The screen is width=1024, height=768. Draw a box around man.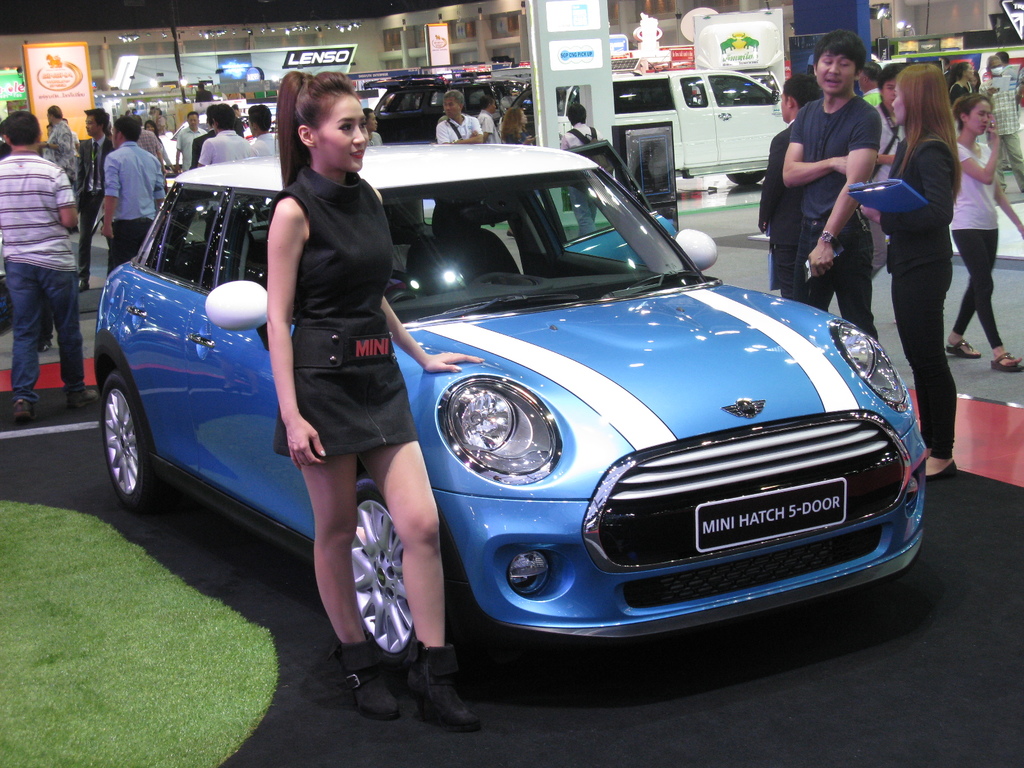
x1=784, y1=25, x2=884, y2=352.
